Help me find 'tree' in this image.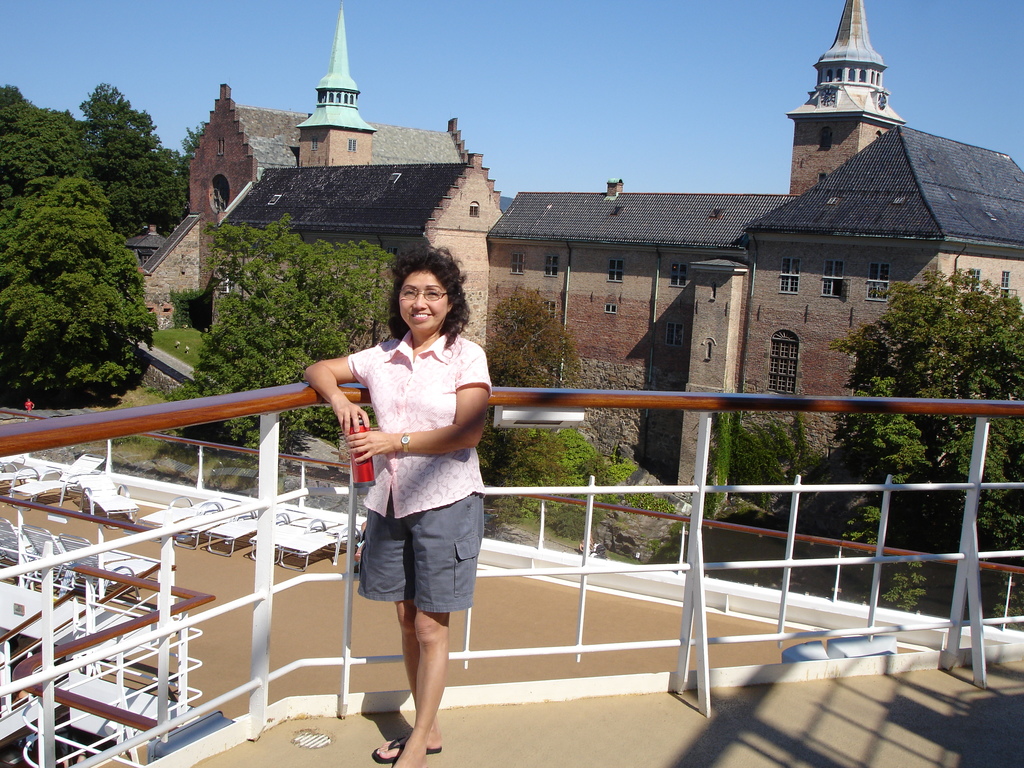
Found it: x1=0, y1=76, x2=69, y2=192.
